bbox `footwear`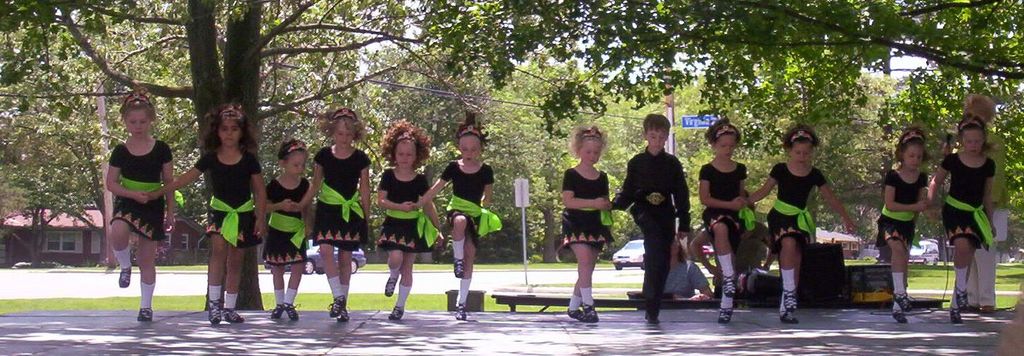
[left=135, top=301, right=157, bottom=325]
